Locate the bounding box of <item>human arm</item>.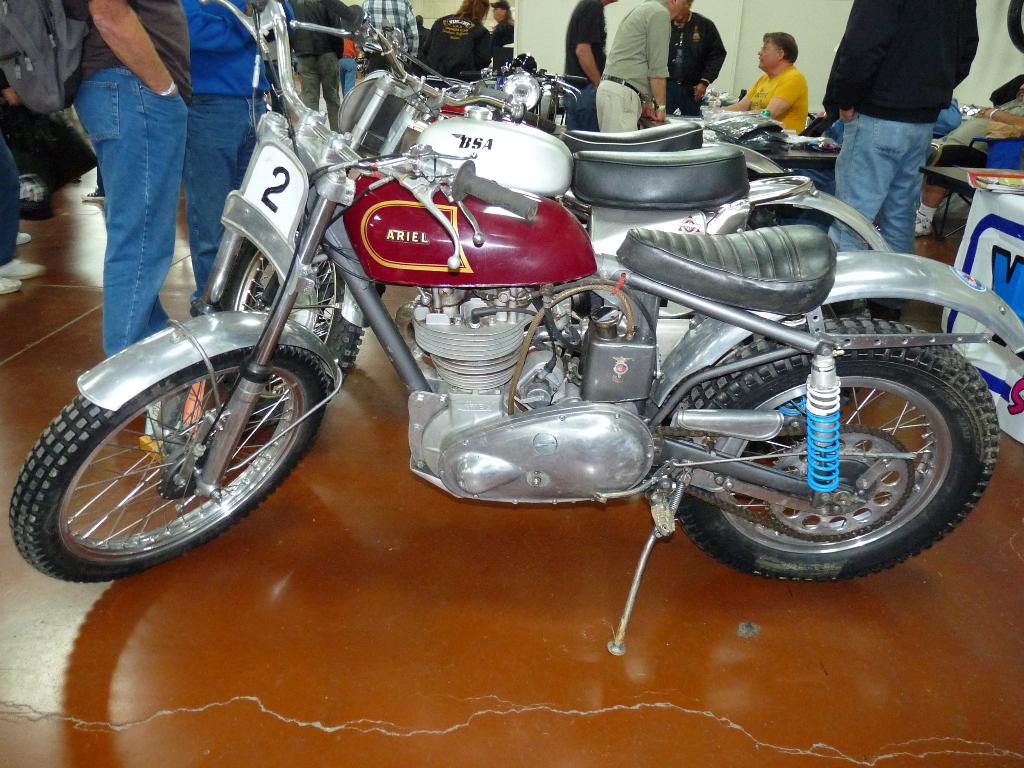
Bounding box: (758, 74, 809, 115).
